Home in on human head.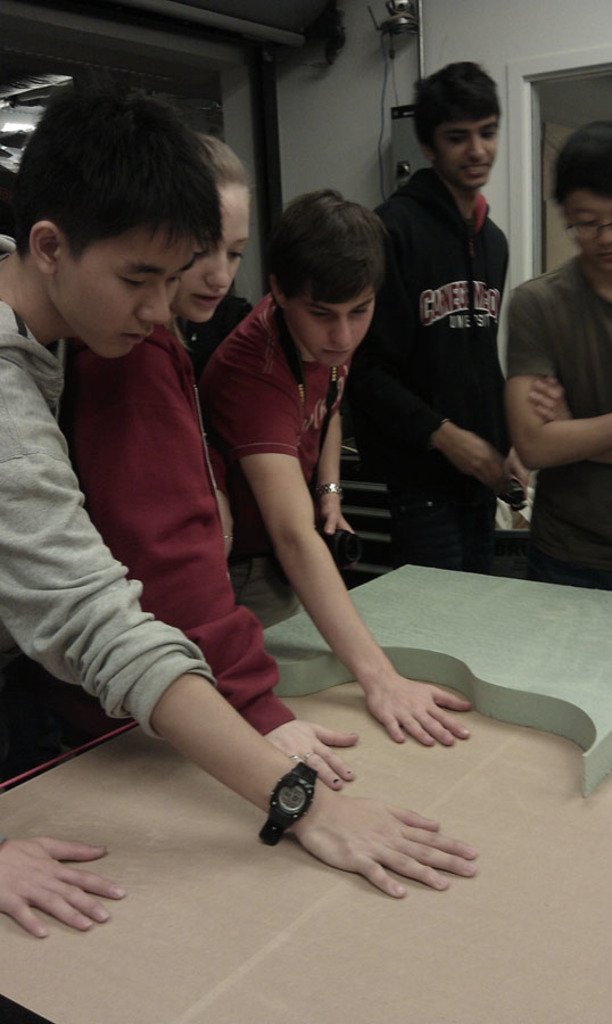
Homed in at select_region(265, 189, 398, 377).
